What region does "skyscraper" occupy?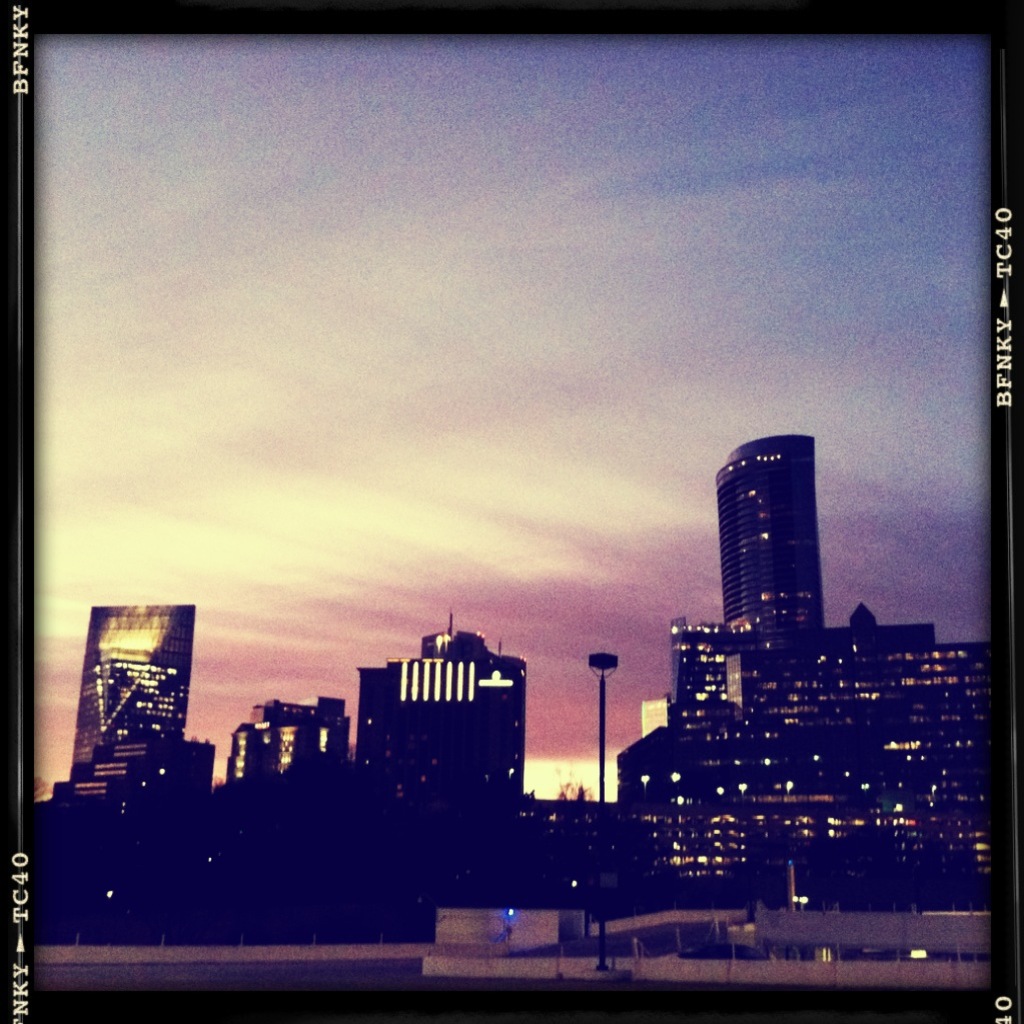
[x1=723, y1=424, x2=827, y2=637].
